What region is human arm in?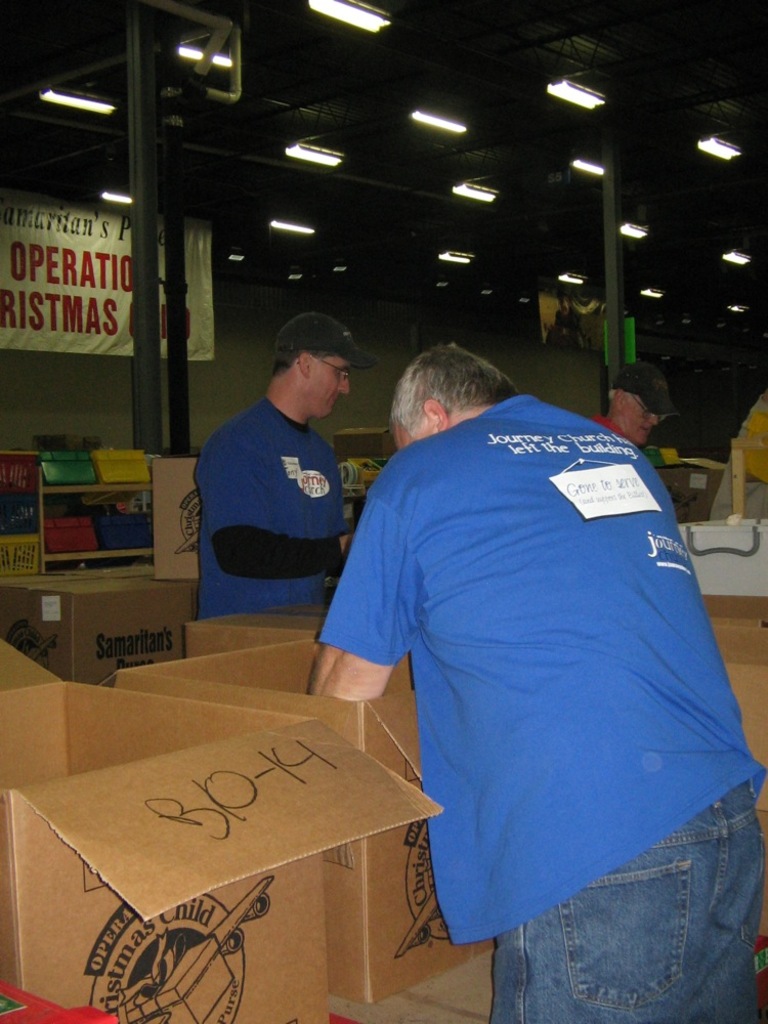
detection(321, 449, 409, 708).
